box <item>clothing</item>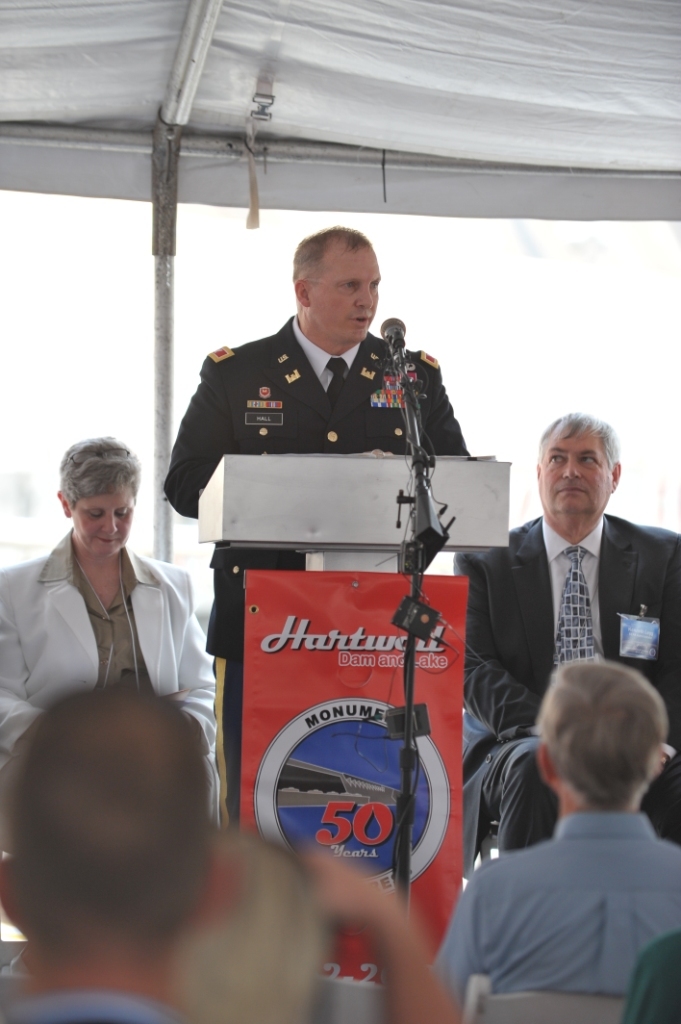
0,524,217,824
